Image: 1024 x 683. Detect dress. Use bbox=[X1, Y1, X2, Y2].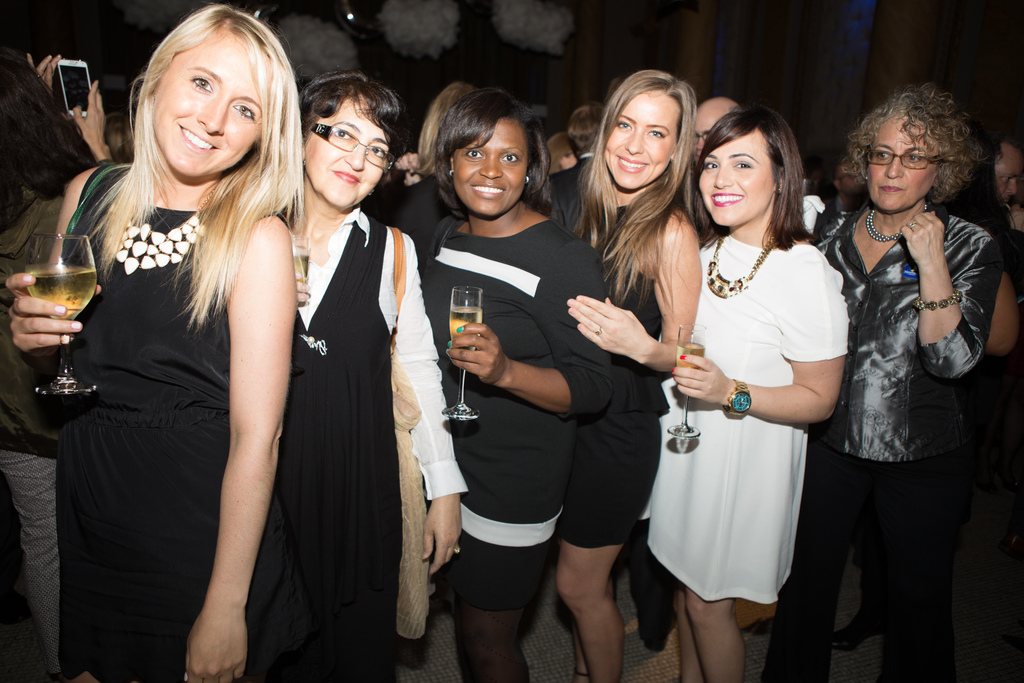
bbox=[417, 213, 616, 612].
